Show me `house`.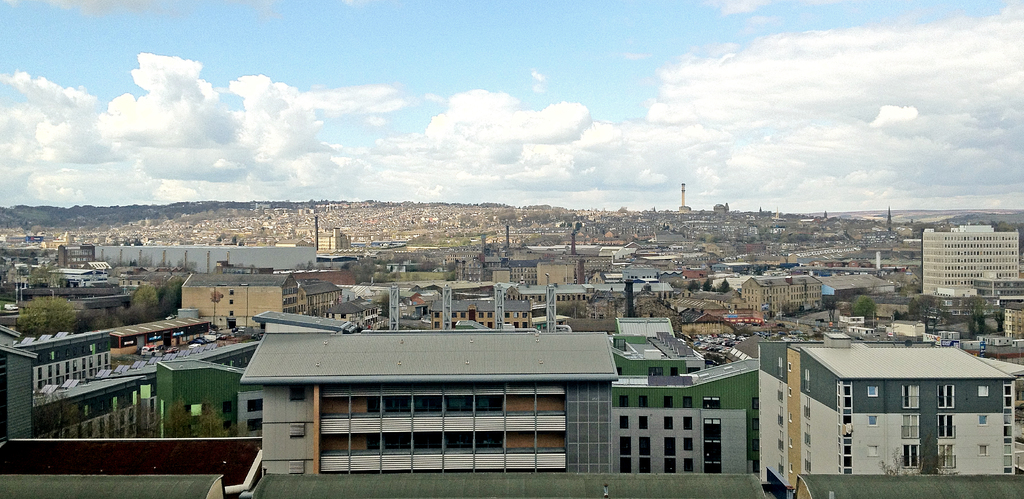
`house` is here: box(240, 308, 618, 477).
